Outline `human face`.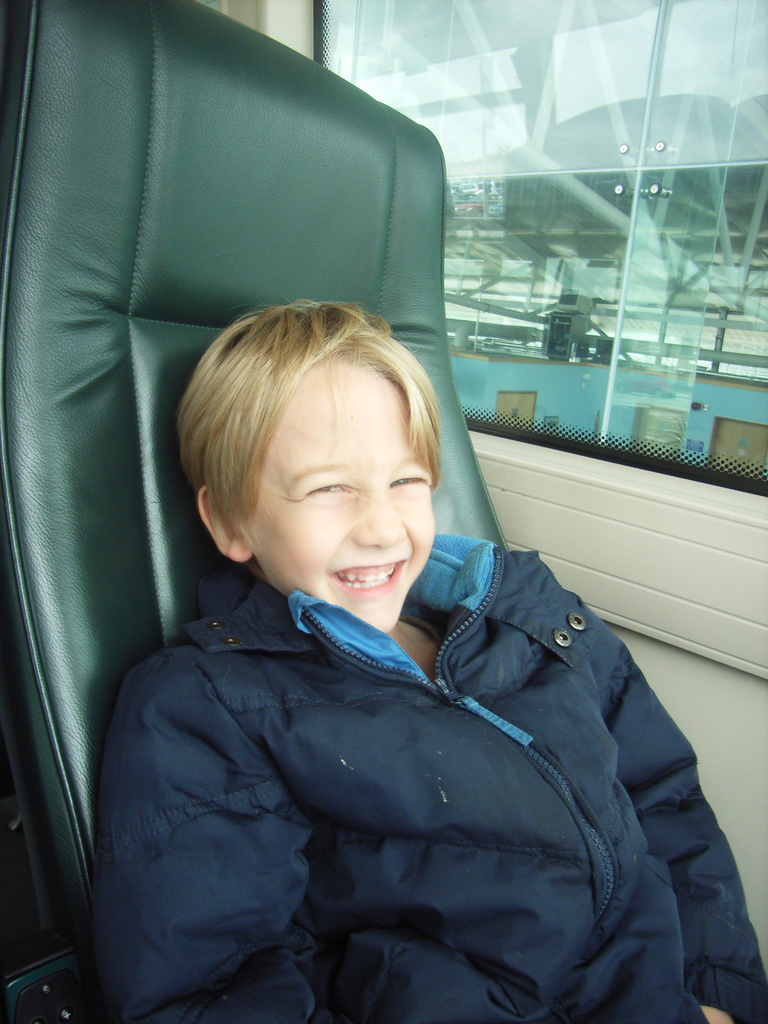
Outline: [x1=243, y1=363, x2=437, y2=627].
